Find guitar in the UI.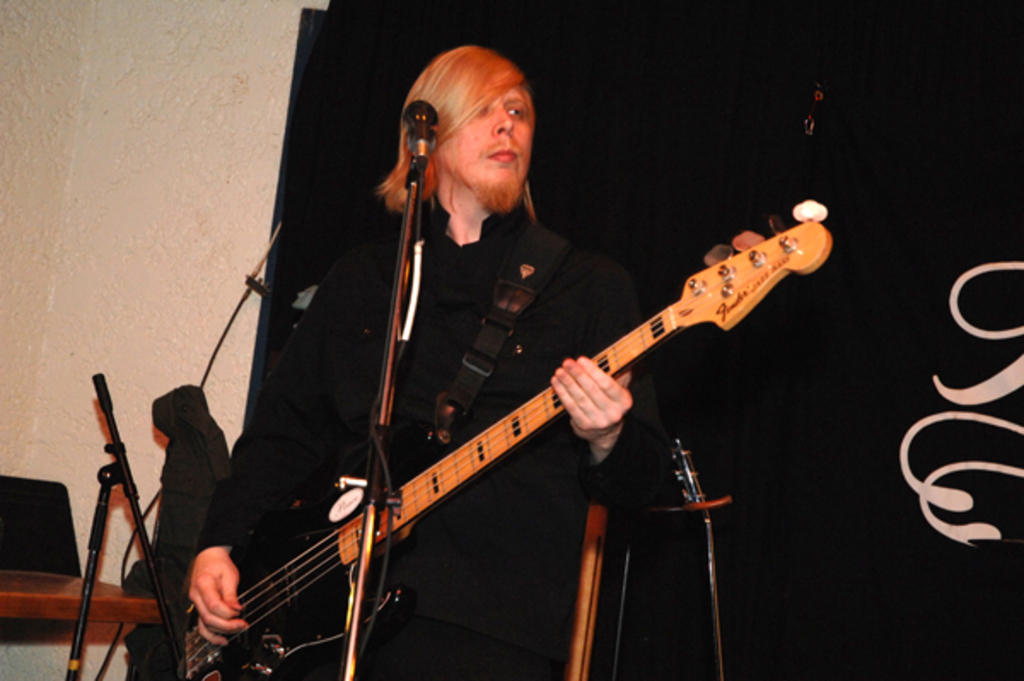
UI element at x1=193 y1=201 x2=821 y2=664.
